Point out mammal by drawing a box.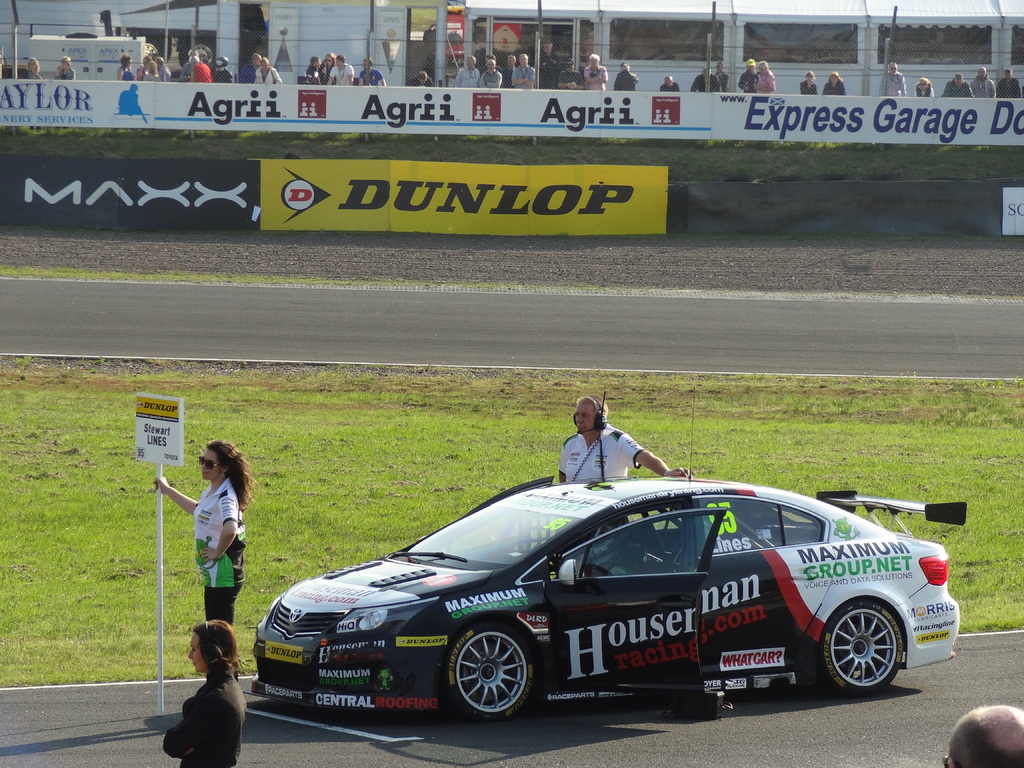
select_region(455, 57, 477, 84).
